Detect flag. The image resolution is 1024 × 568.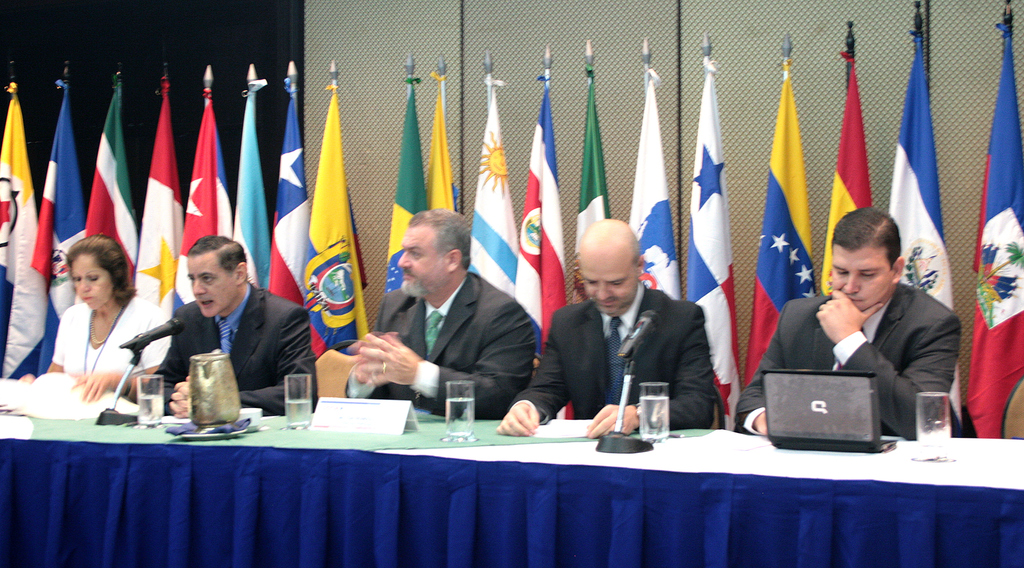
bbox=(137, 79, 179, 326).
